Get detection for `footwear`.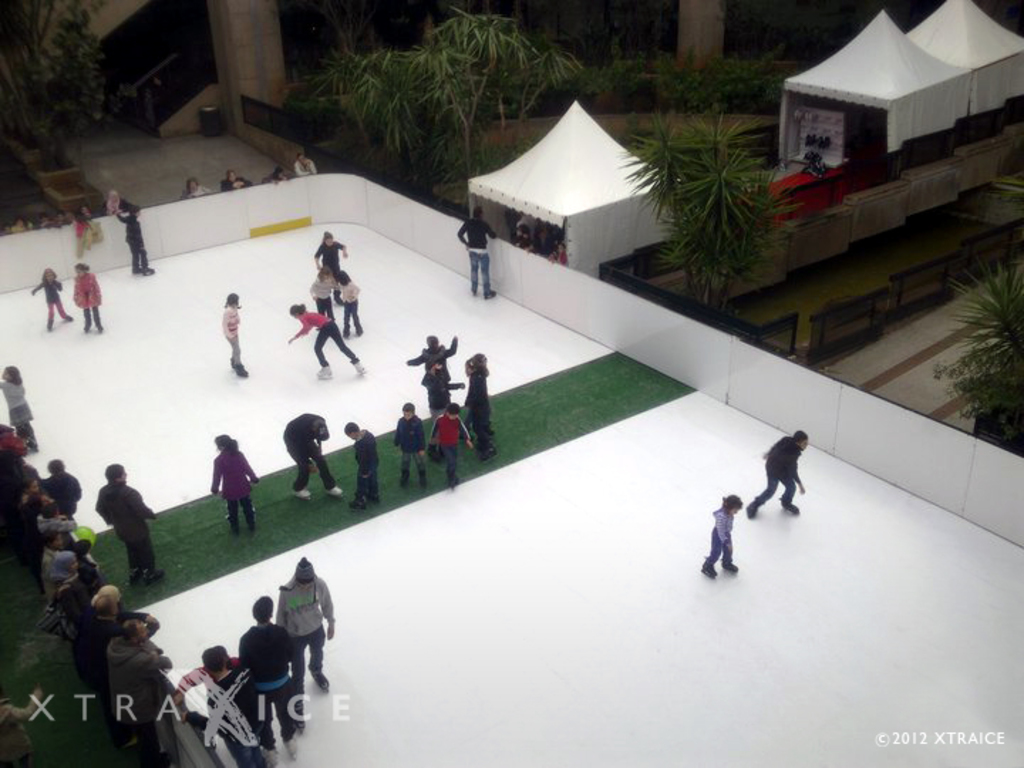
Detection: x1=313, y1=367, x2=330, y2=381.
